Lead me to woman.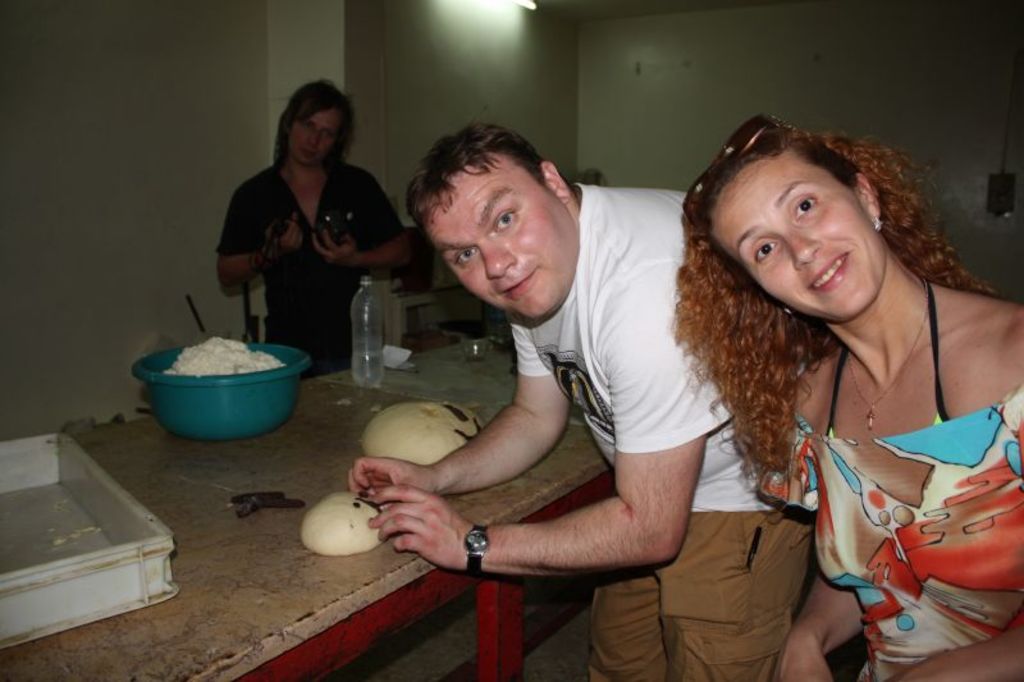
Lead to 658,109,1023,681.
